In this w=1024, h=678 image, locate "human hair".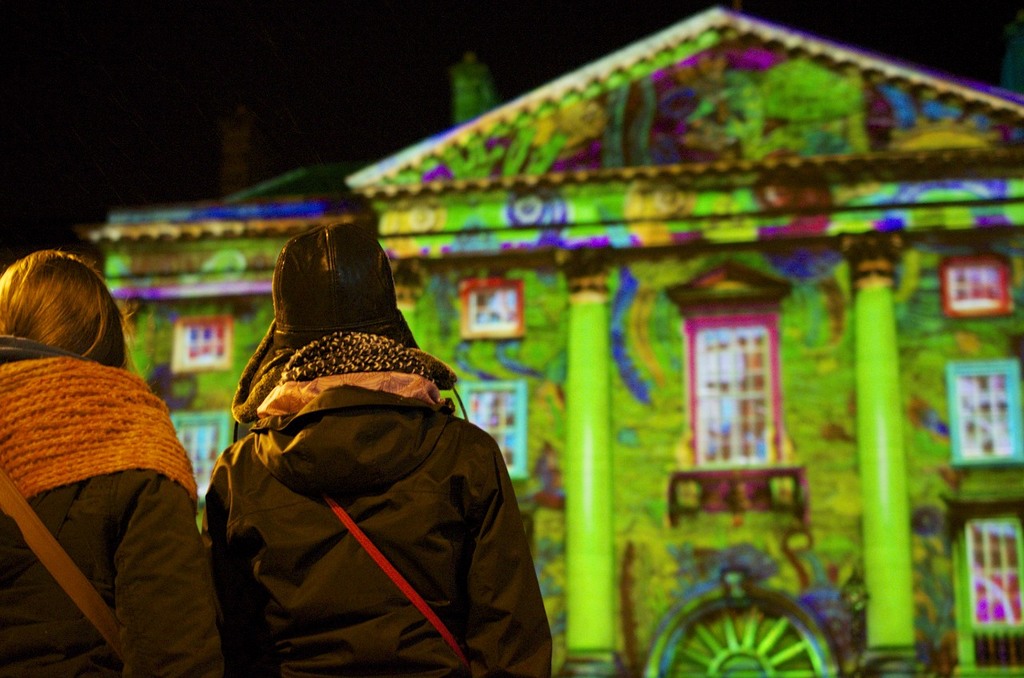
Bounding box: 6:242:121:389.
